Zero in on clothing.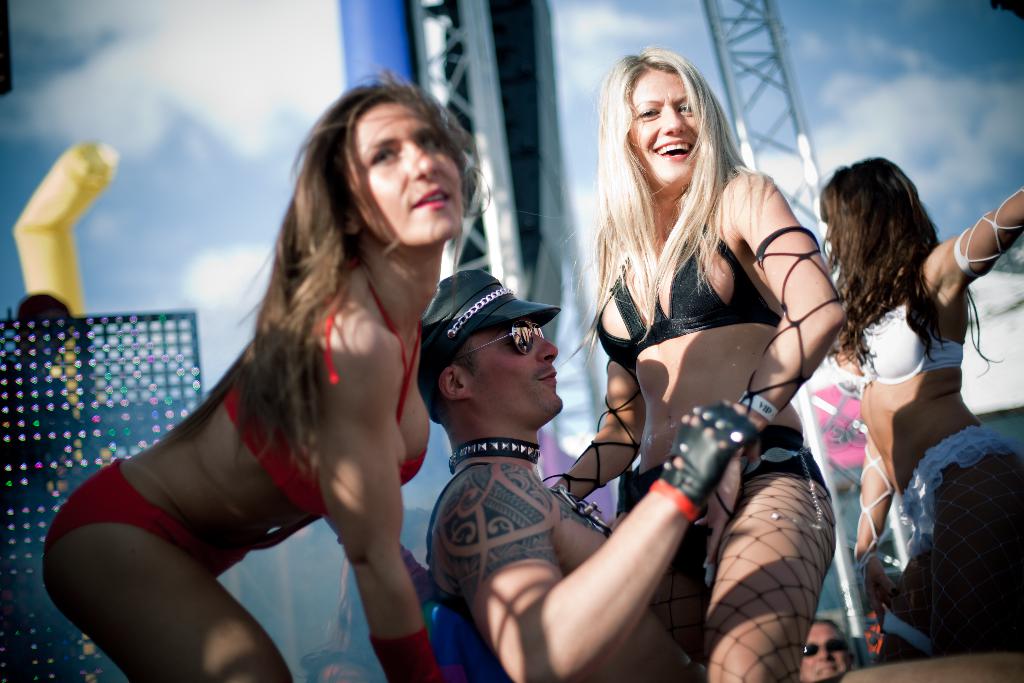
Zeroed in: crop(826, 301, 960, 359).
